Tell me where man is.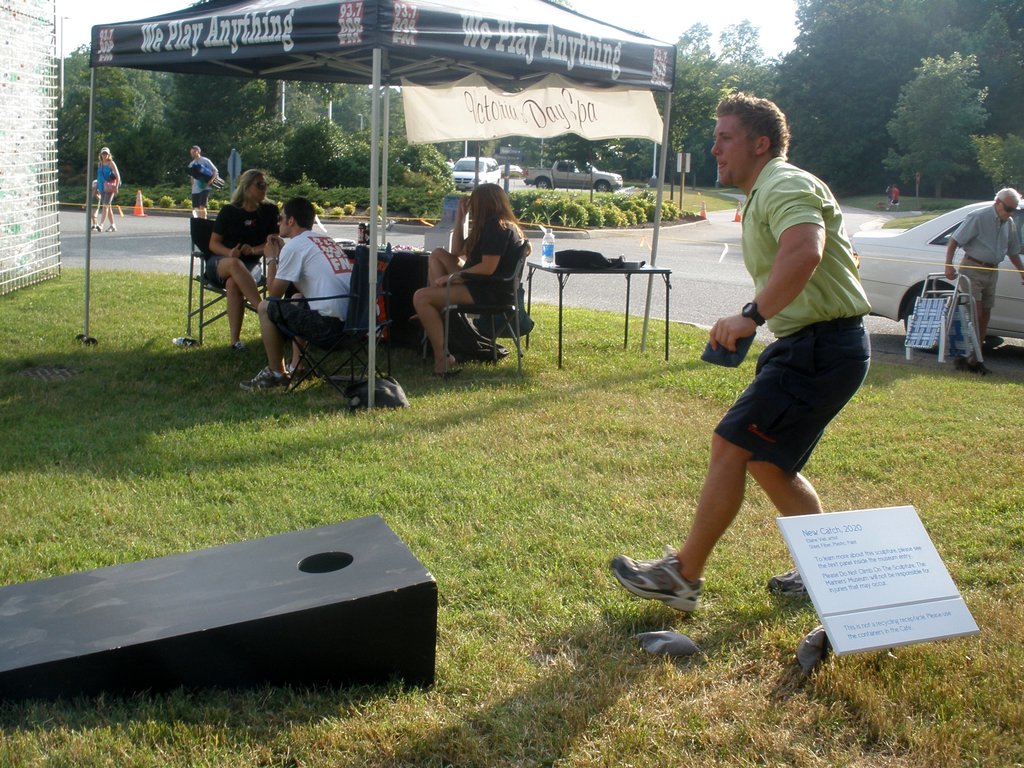
man is at left=653, top=111, right=889, bottom=625.
